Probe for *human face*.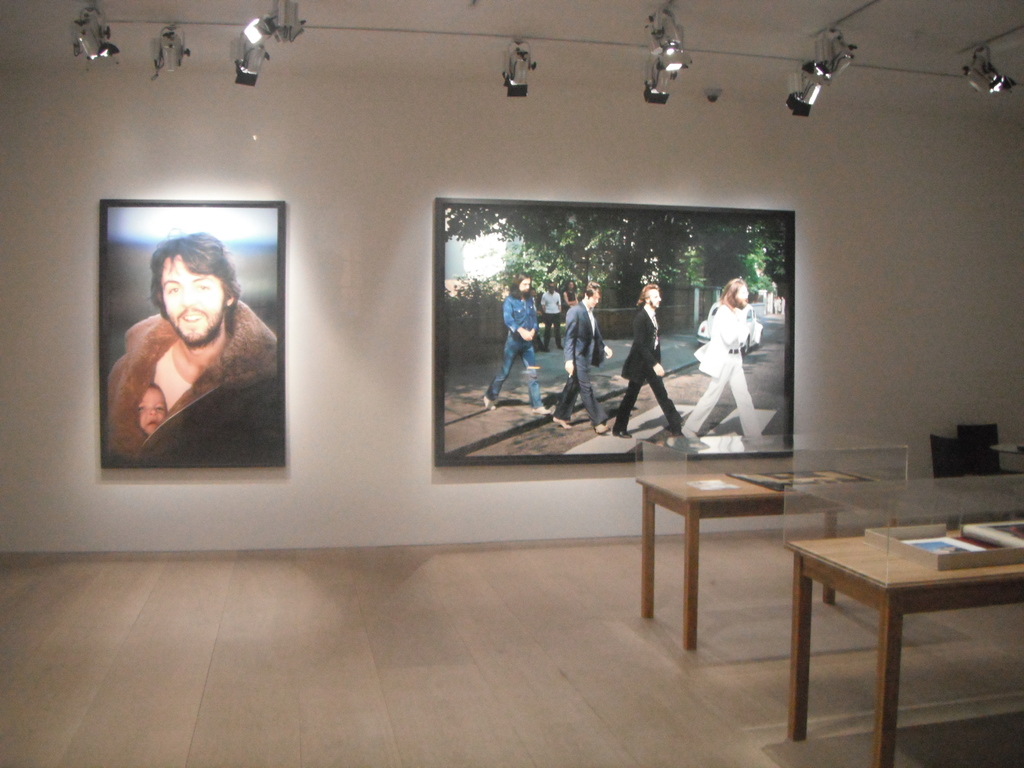
Probe result: region(565, 280, 575, 287).
